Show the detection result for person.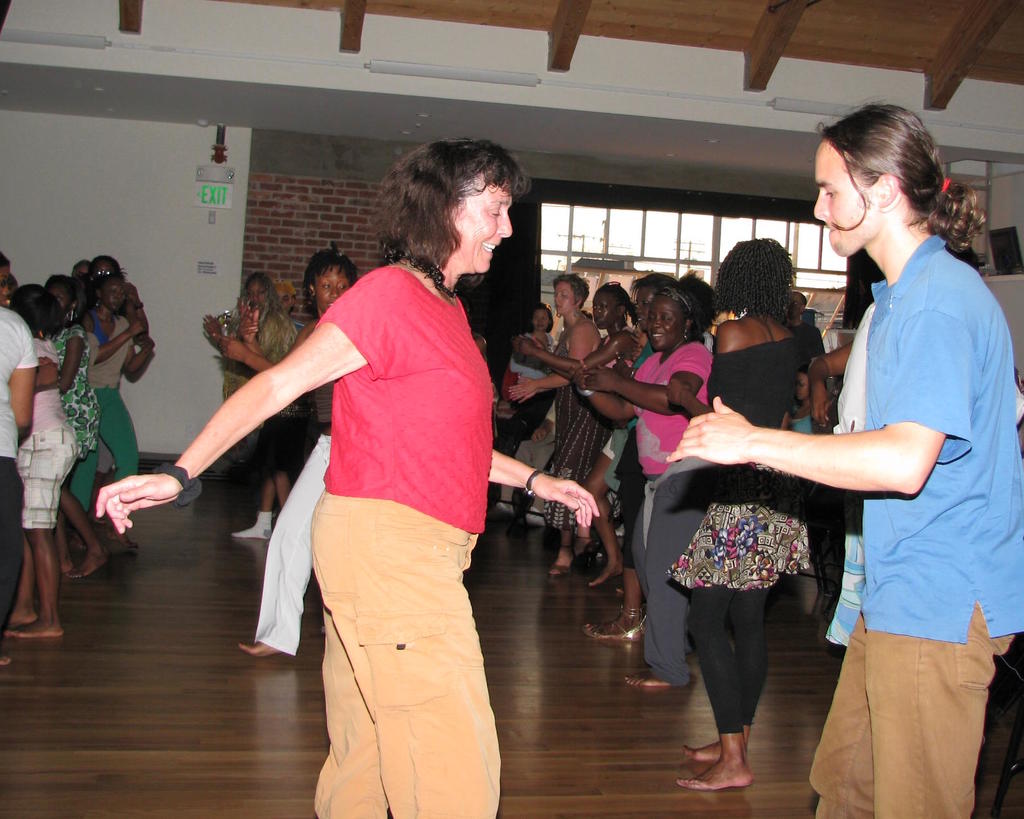
(left=91, top=131, right=602, bottom=818).
